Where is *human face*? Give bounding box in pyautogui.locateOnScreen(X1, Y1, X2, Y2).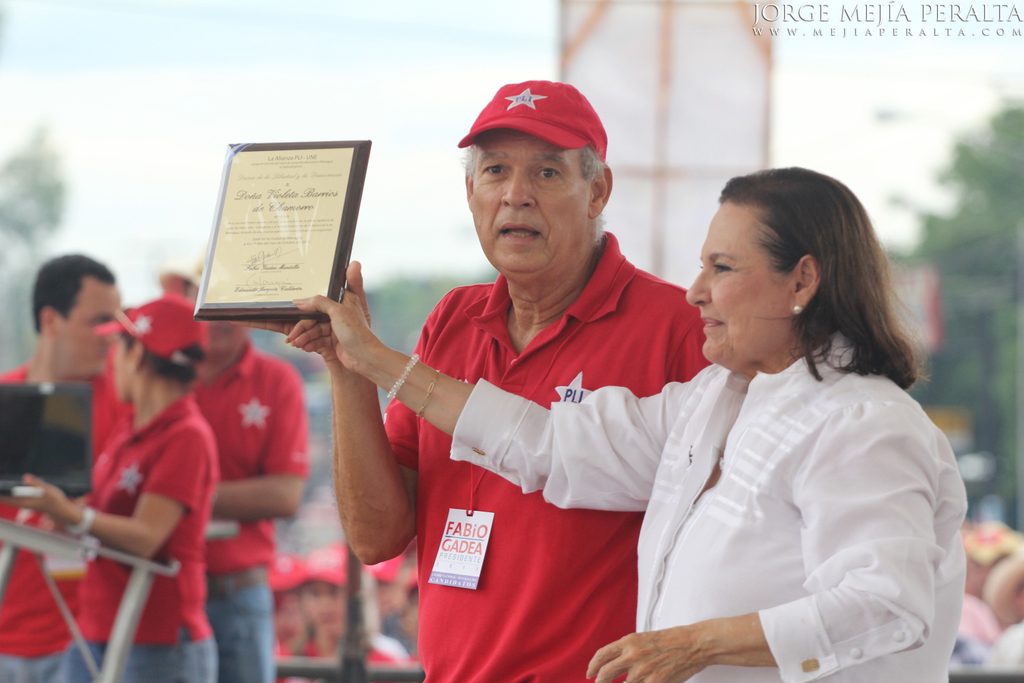
pyautogui.locateOnScreen(115, 346, 145, 393).
